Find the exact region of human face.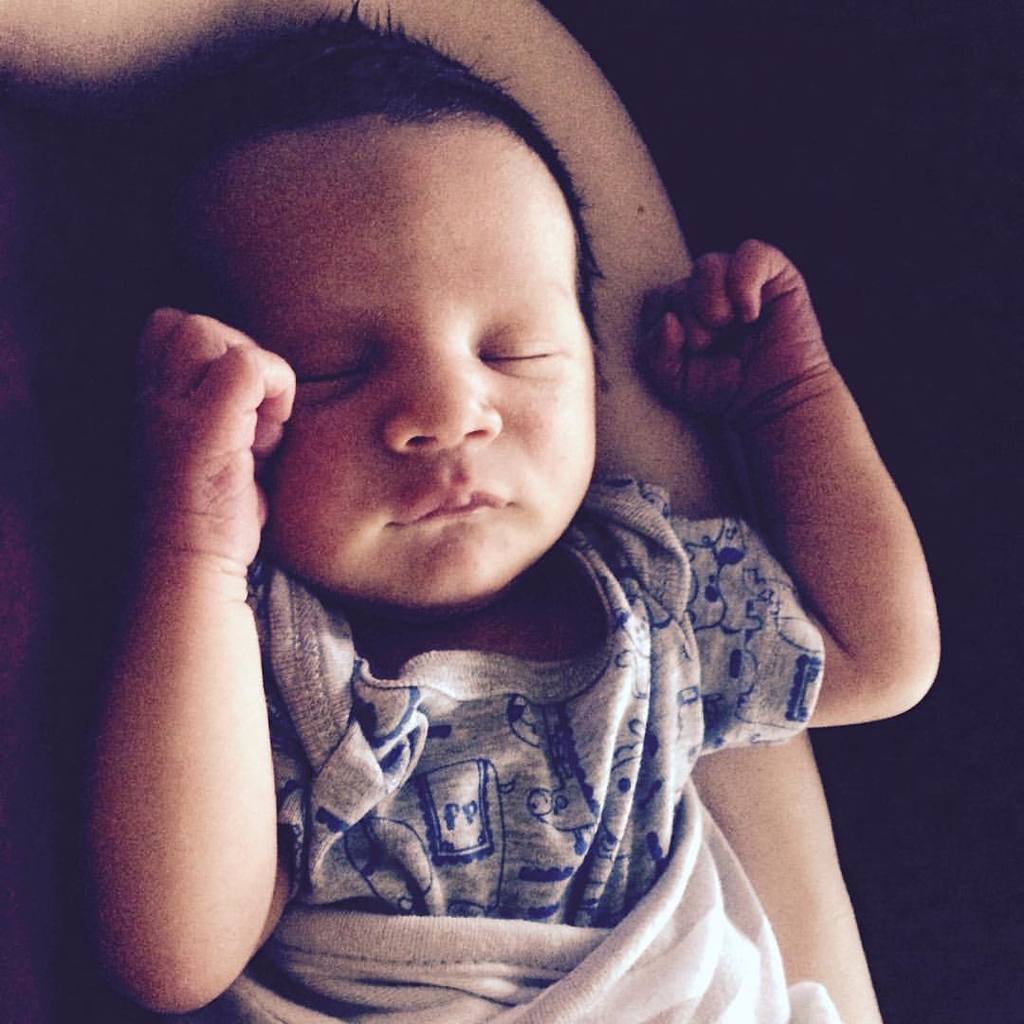
Exact region: [258, 129, 593, 611].
